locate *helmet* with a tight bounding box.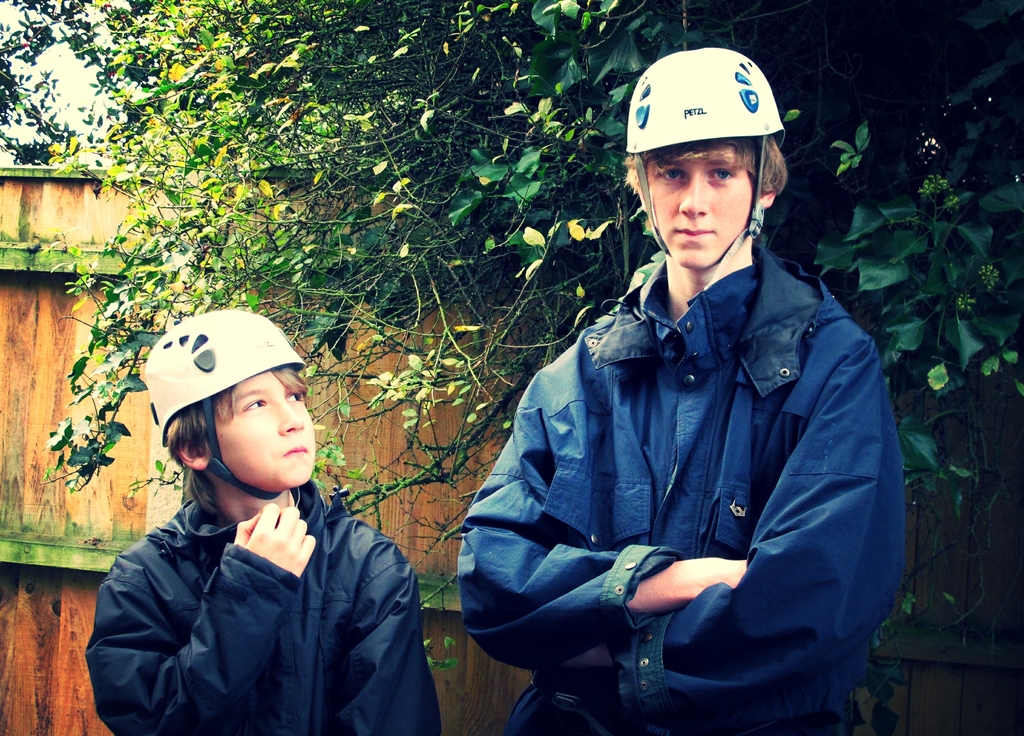
pyautogui.locateOnScreen(143, 308, 308, 503).
